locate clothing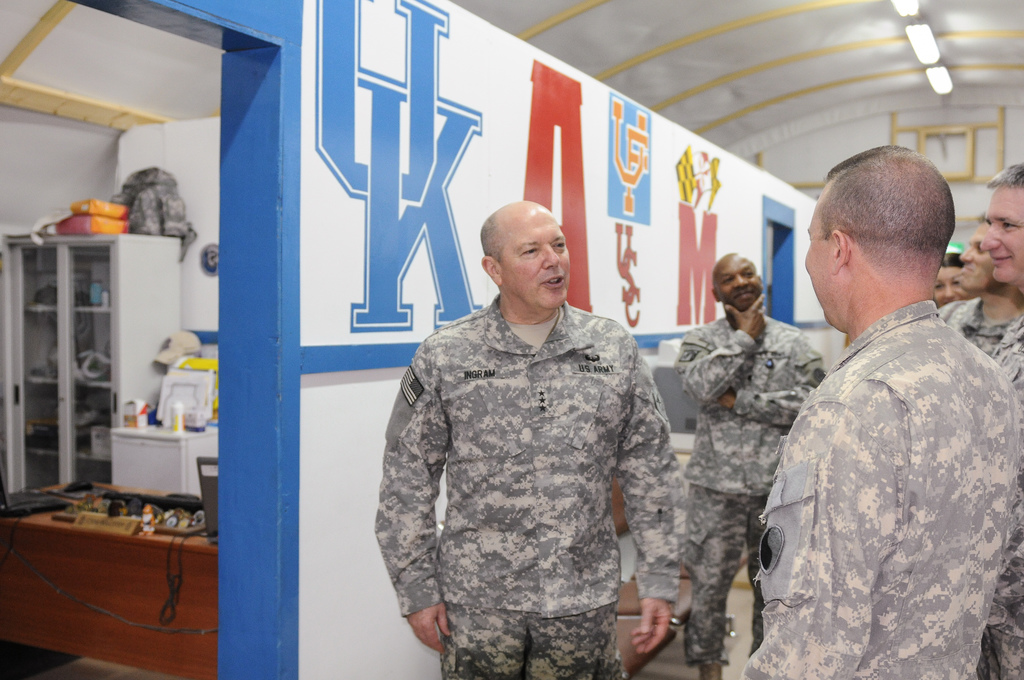
(x1=675, y1=298, x2=830, y2=658)
